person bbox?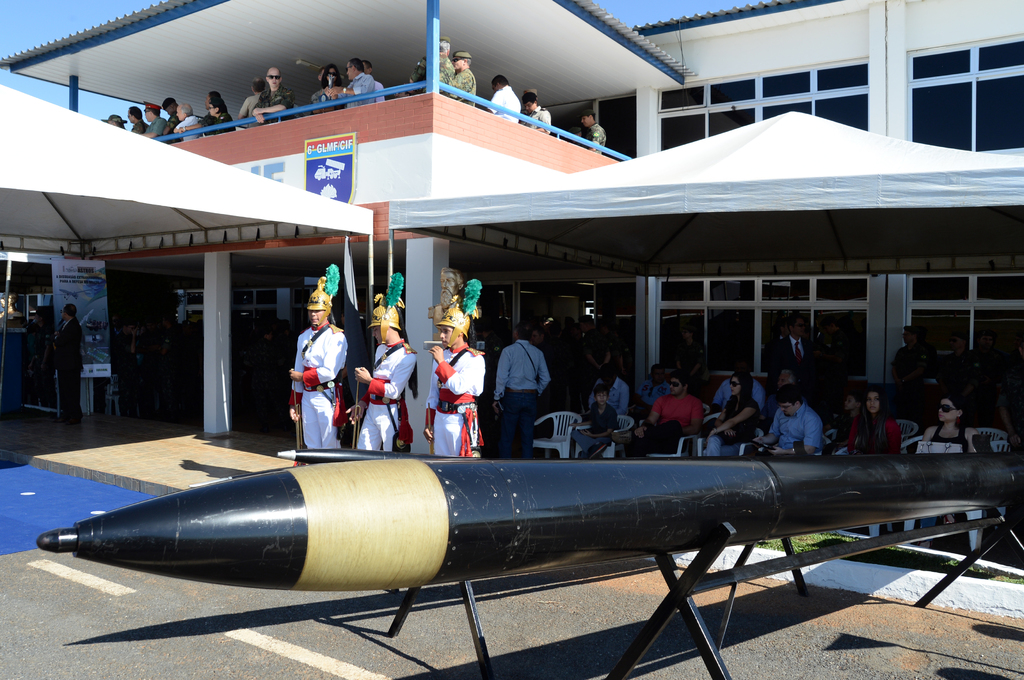
{"left": 973, "top": 332, "right": 1014, "bottom": 429}
